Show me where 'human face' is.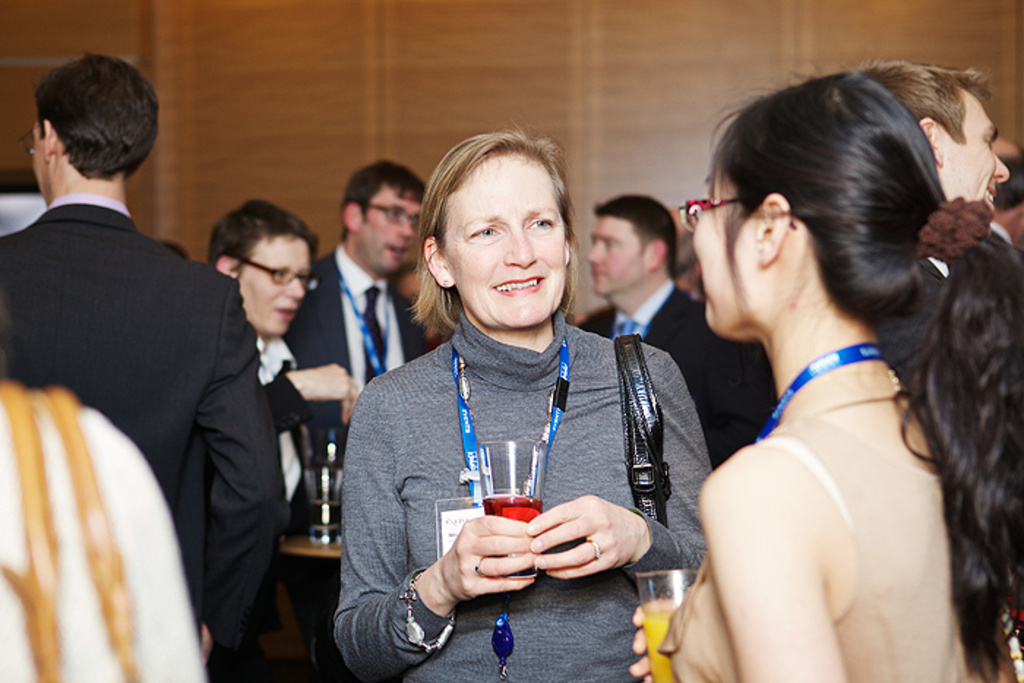
'human face' is at select_region(597, 218, 645, 295).
